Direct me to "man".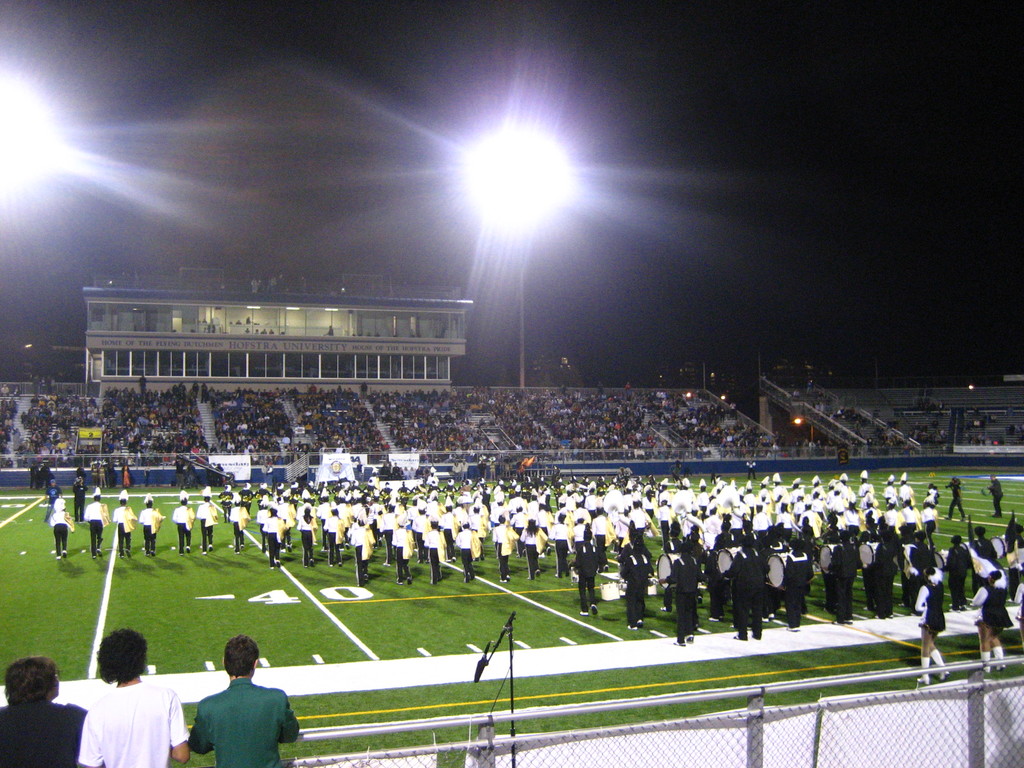
Direction: [x1=195, y1=636, x2=294, y2=767].
